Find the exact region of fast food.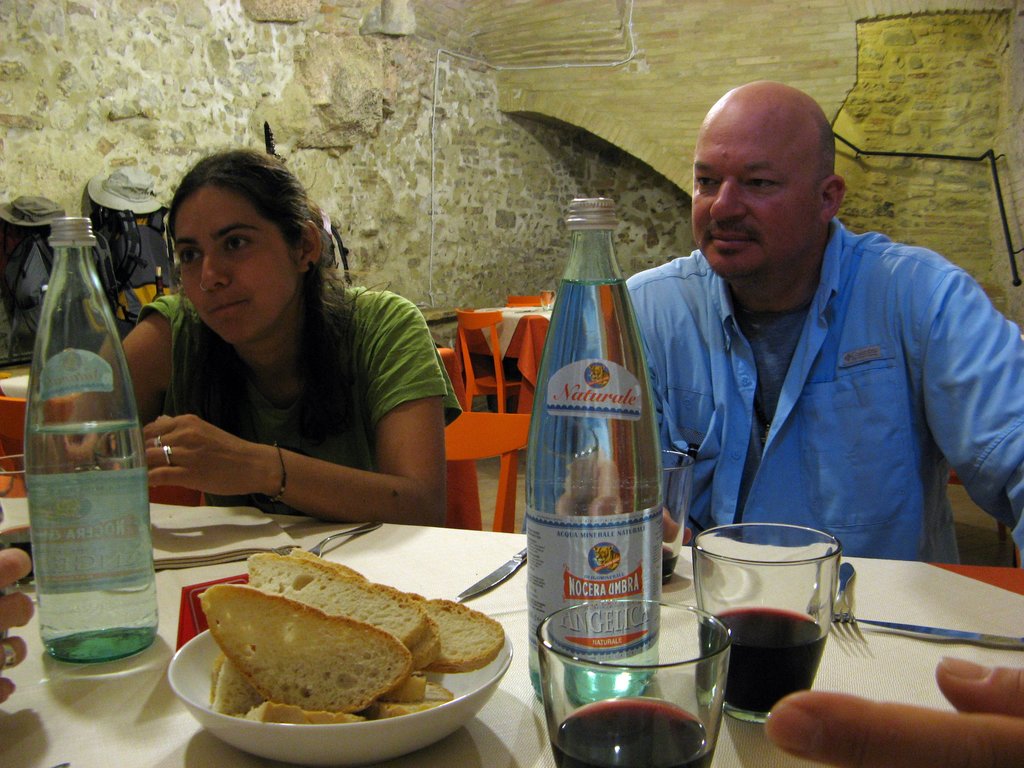
Exact region: 161:554:492:730.
